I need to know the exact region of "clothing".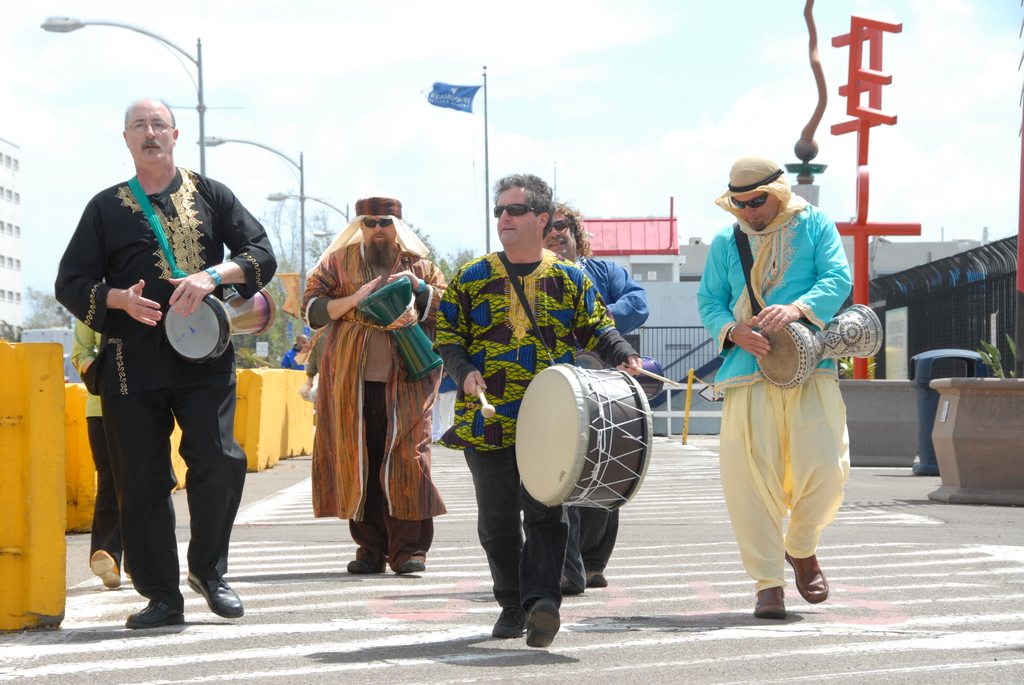
Region: [left=431, top=248, right=642, bottom=613].
